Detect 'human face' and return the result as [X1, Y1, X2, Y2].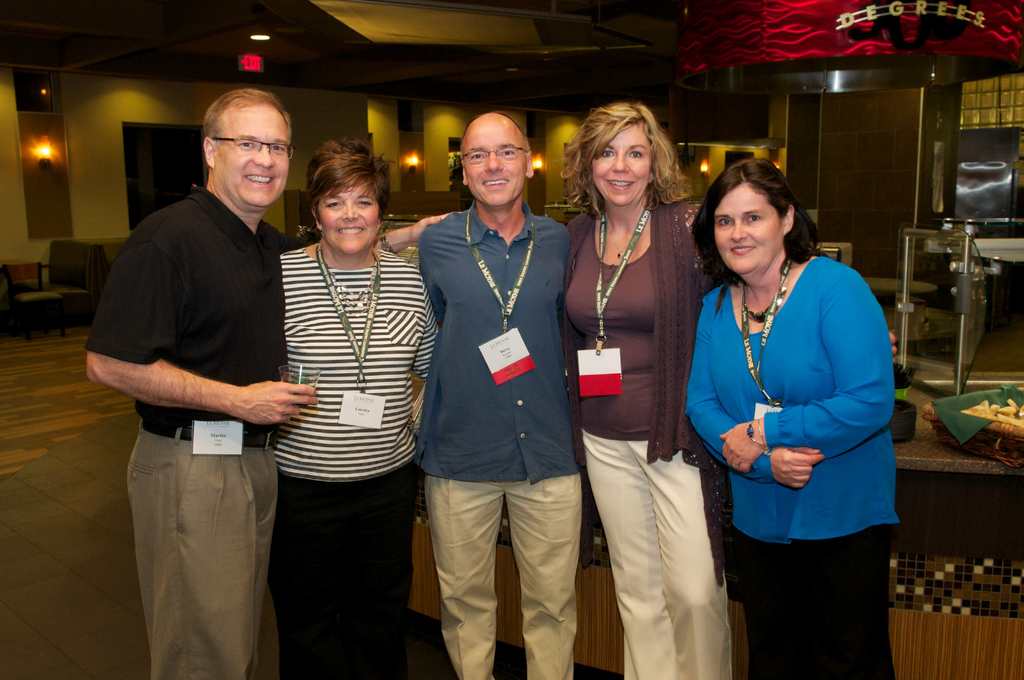
[314, 181, 381, 252].
